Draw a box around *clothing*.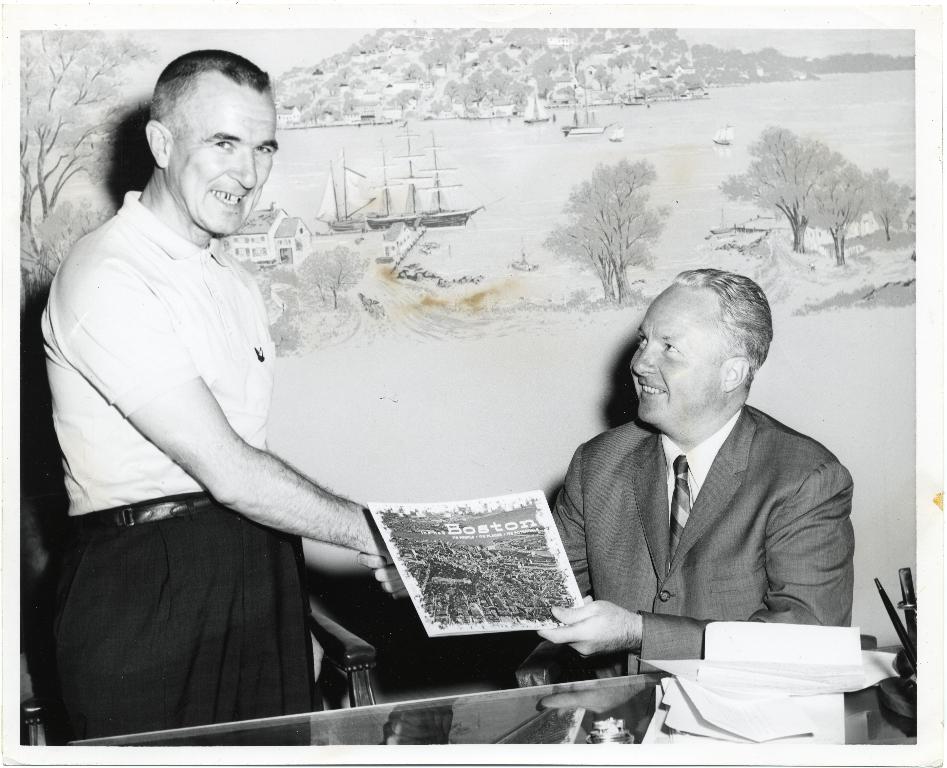
[x1=555, y1=401, x2=878, y2=679].
